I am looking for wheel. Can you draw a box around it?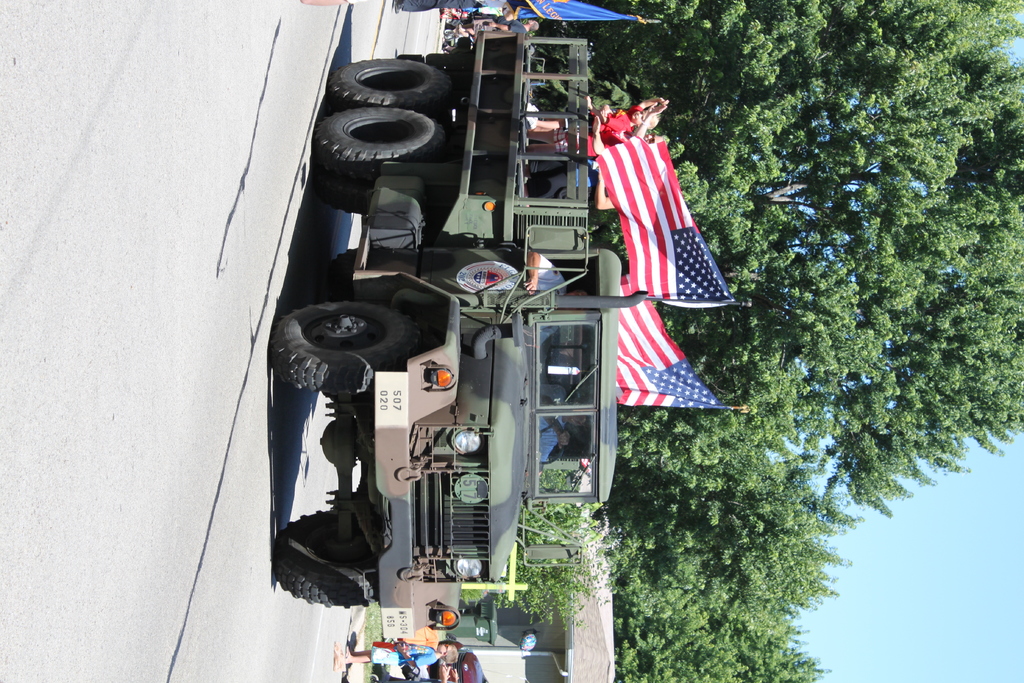
Sure, the bounding box is detection(308, 174, 362, 217).
